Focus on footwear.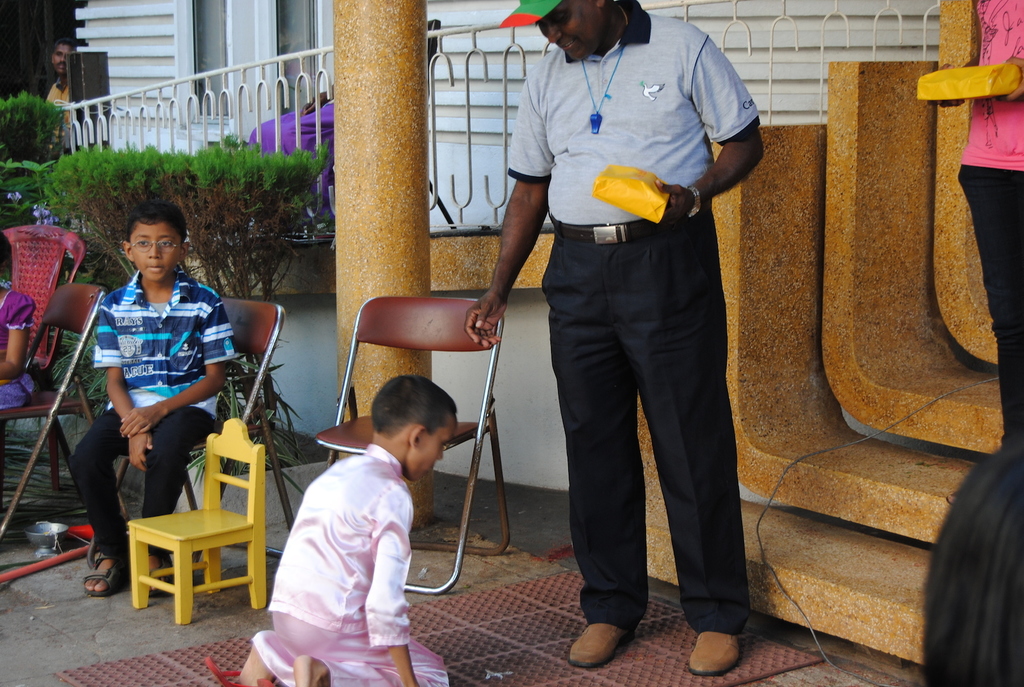
Focused at rect(255, 674, 278, 686).
